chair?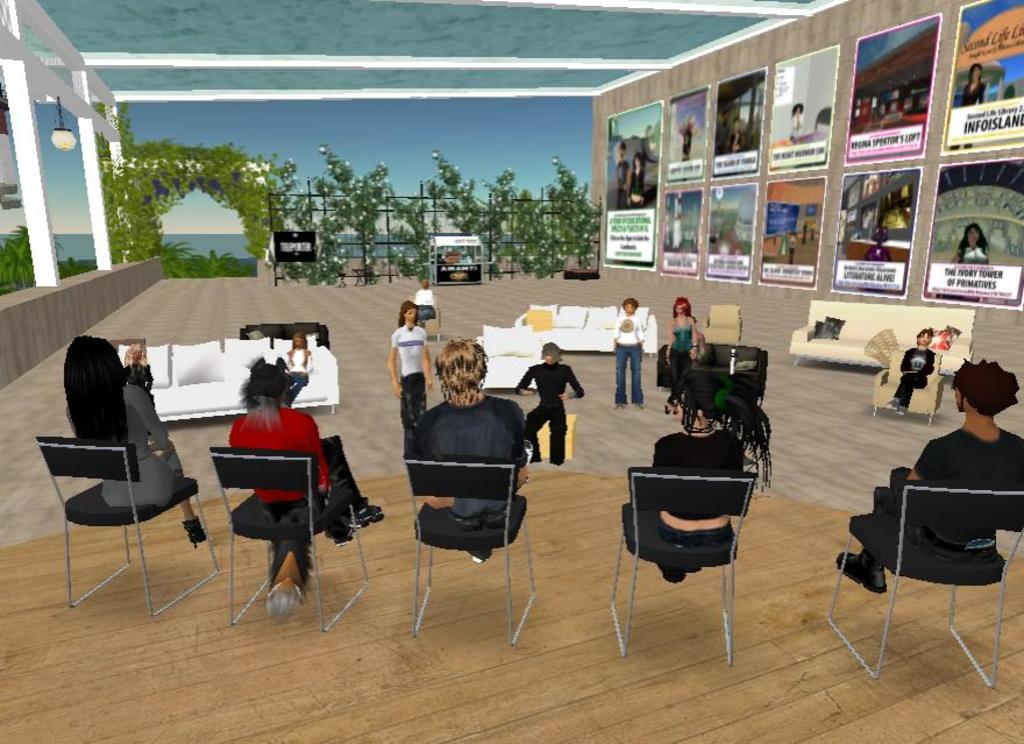
{"left": 696, "top": 305, "right": 744, "bottom": 349}
